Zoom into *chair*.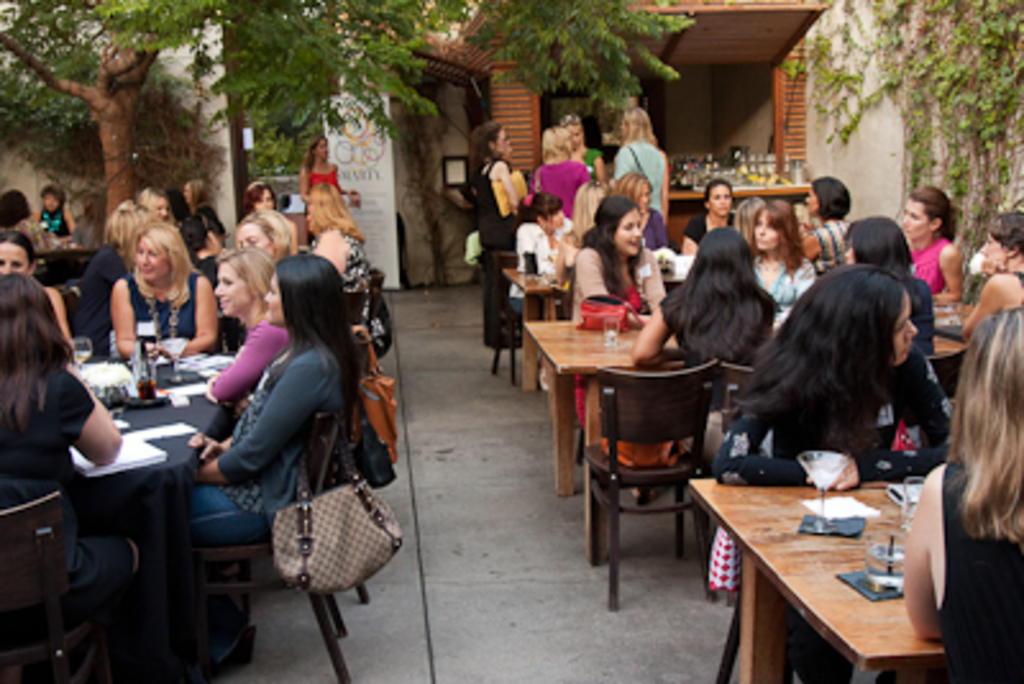
Zoom target: [x1=348, y1=272, x2=384, y2=330].
